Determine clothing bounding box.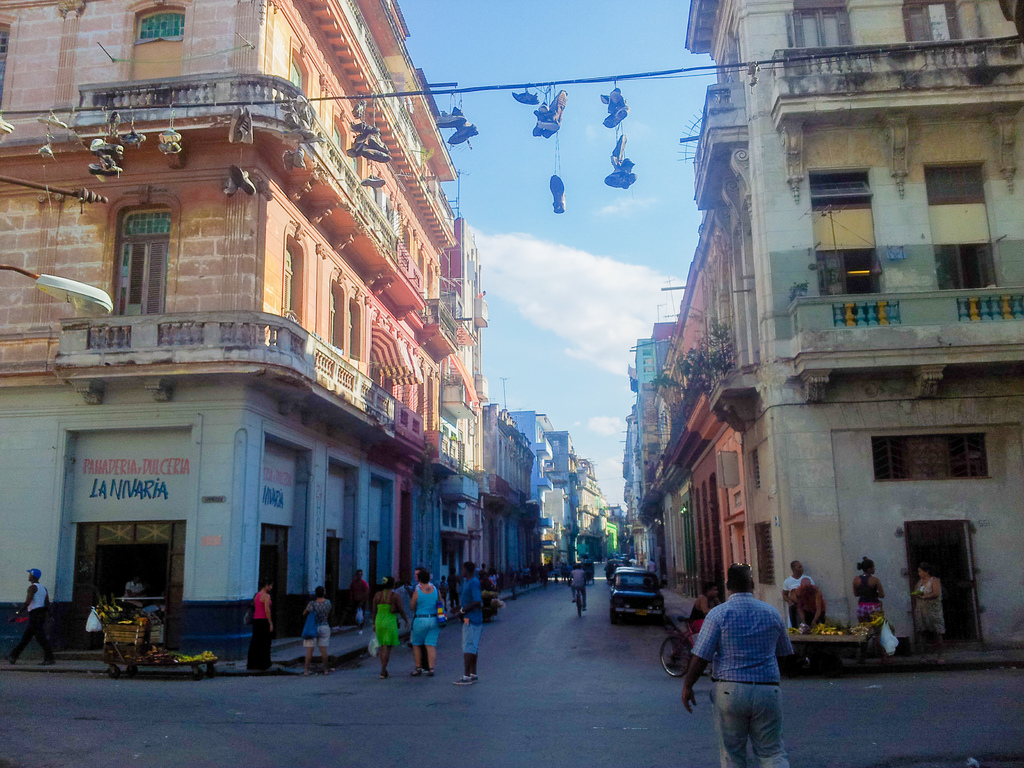
Determined: (374,601,400,650).
